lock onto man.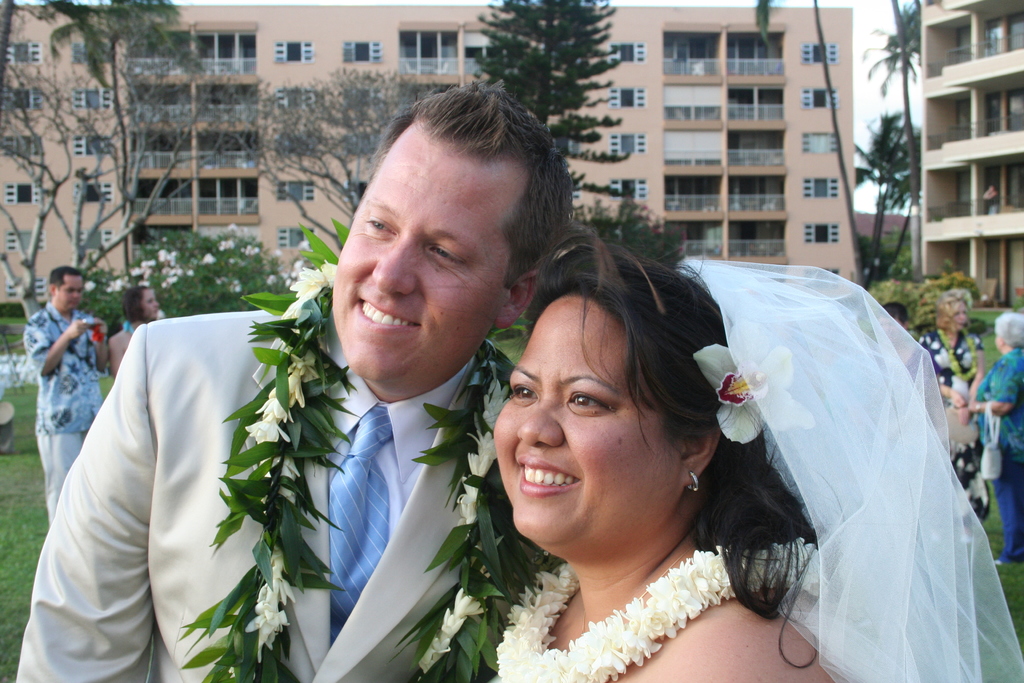
Locked: l=10, t=94, r=588, b=682.
